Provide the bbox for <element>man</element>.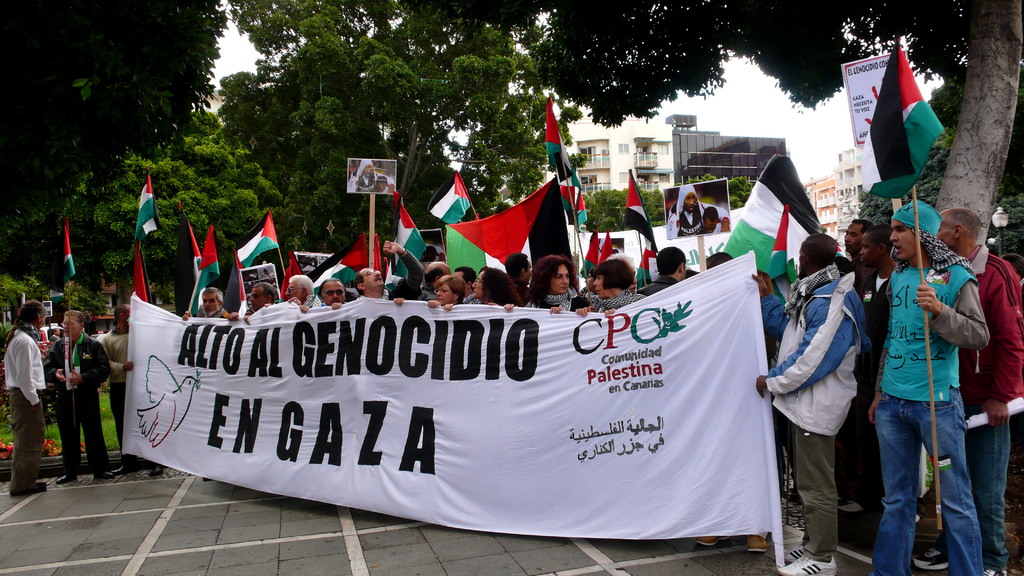
<bbox>836, 220, 871, 298</bbox>.
